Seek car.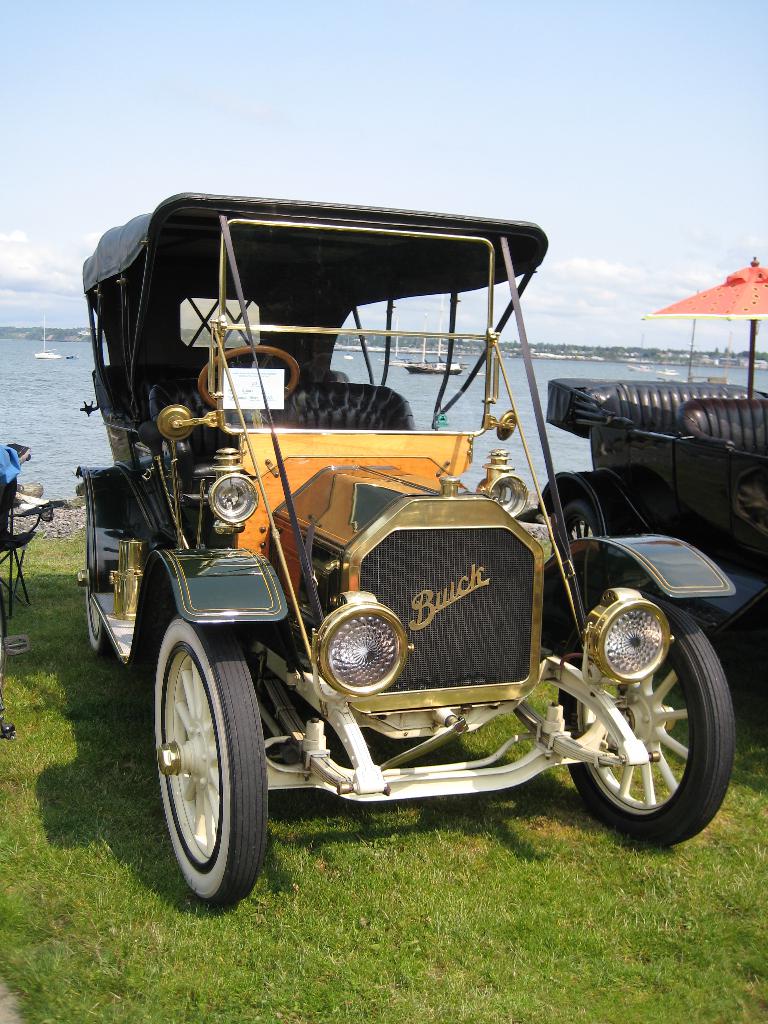
72,192,735,906.
